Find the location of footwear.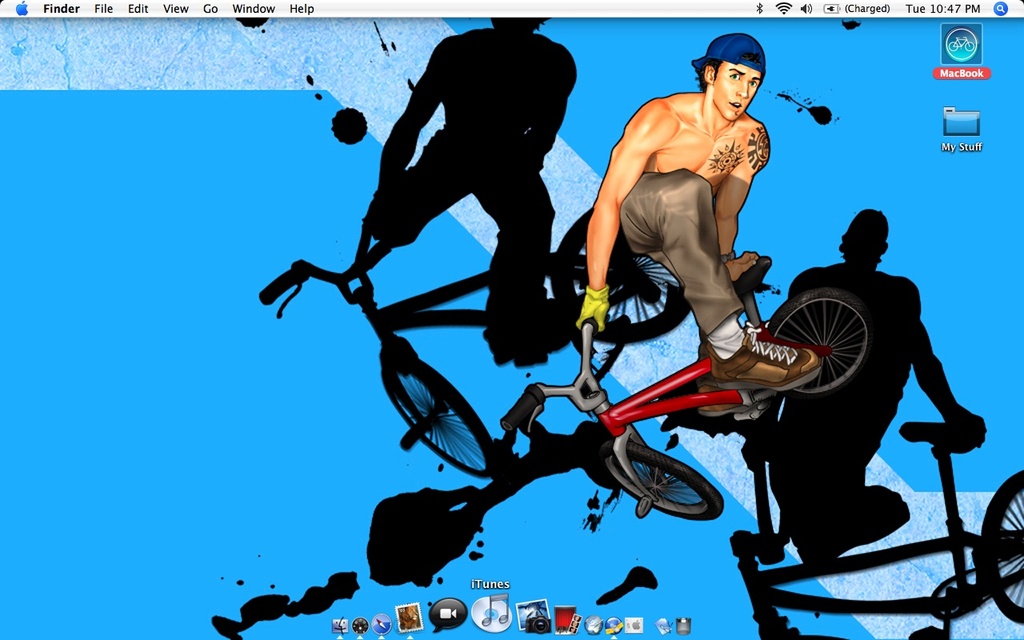
Location: l=706, t=327, r=818, b=391.
